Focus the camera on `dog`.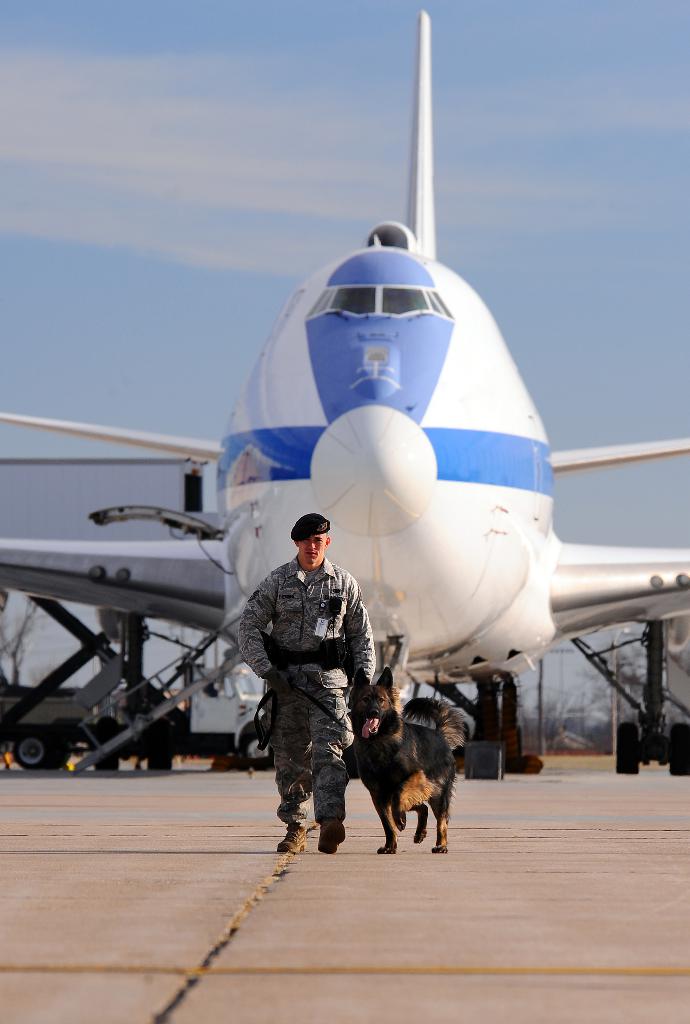
Focus region: [x1=346, y1=671, x2=467, y2=858].
